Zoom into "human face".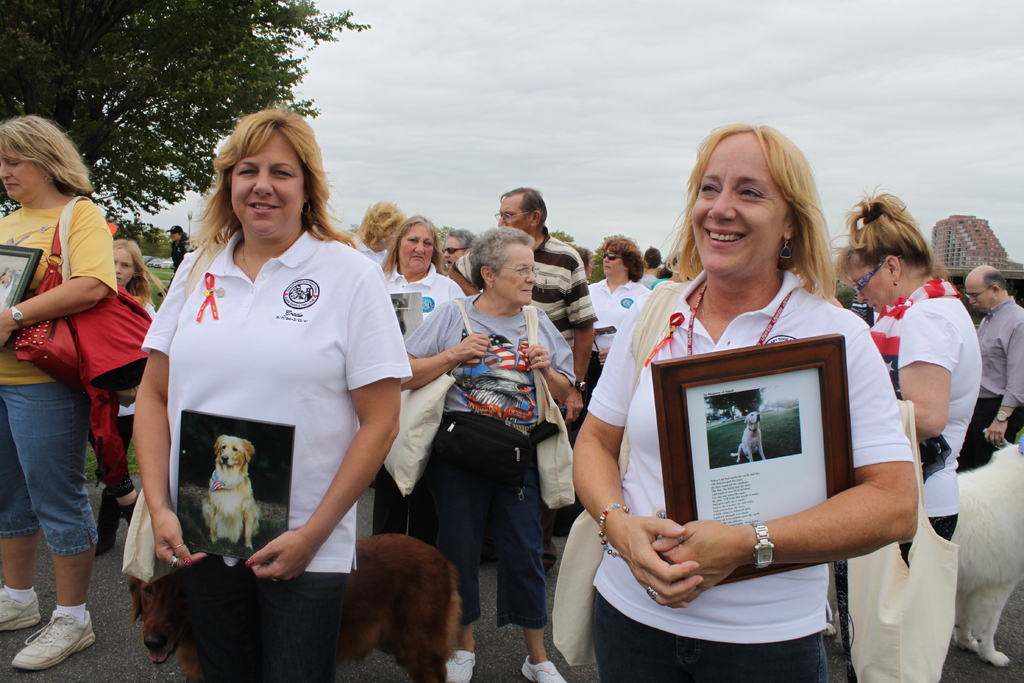
Zoom target: {"x1": 495, "y1": 201, "x2": 532, "y2": 236}.
